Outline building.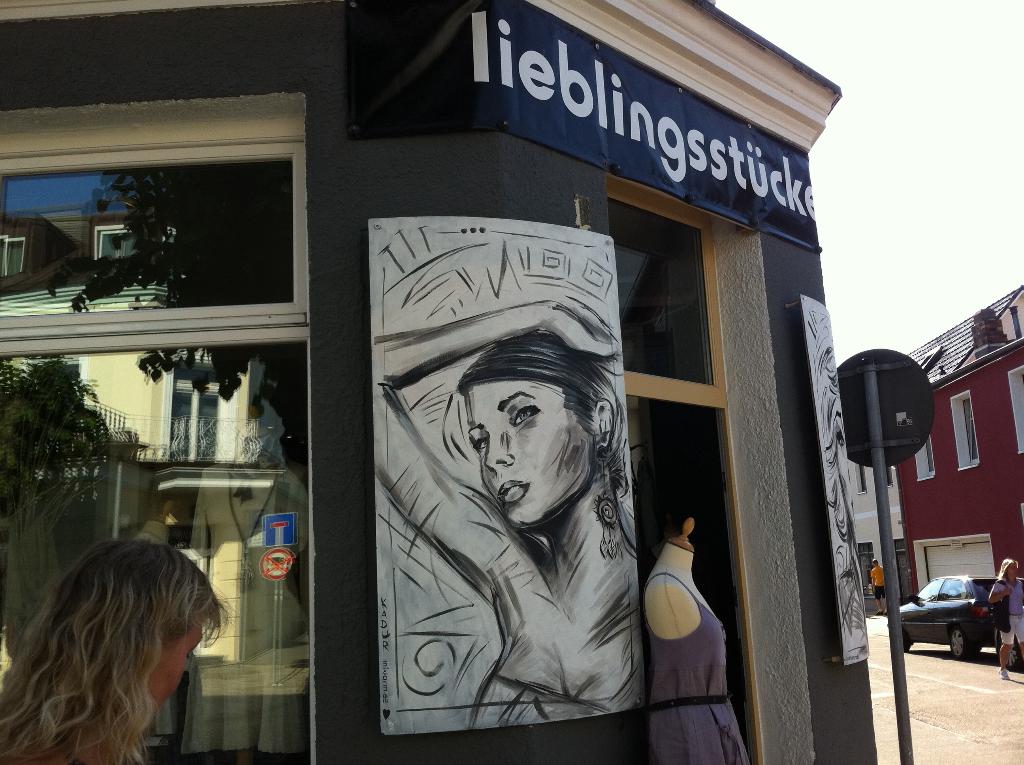
Outline: left=0, top=0, right=879, bottom=764.
